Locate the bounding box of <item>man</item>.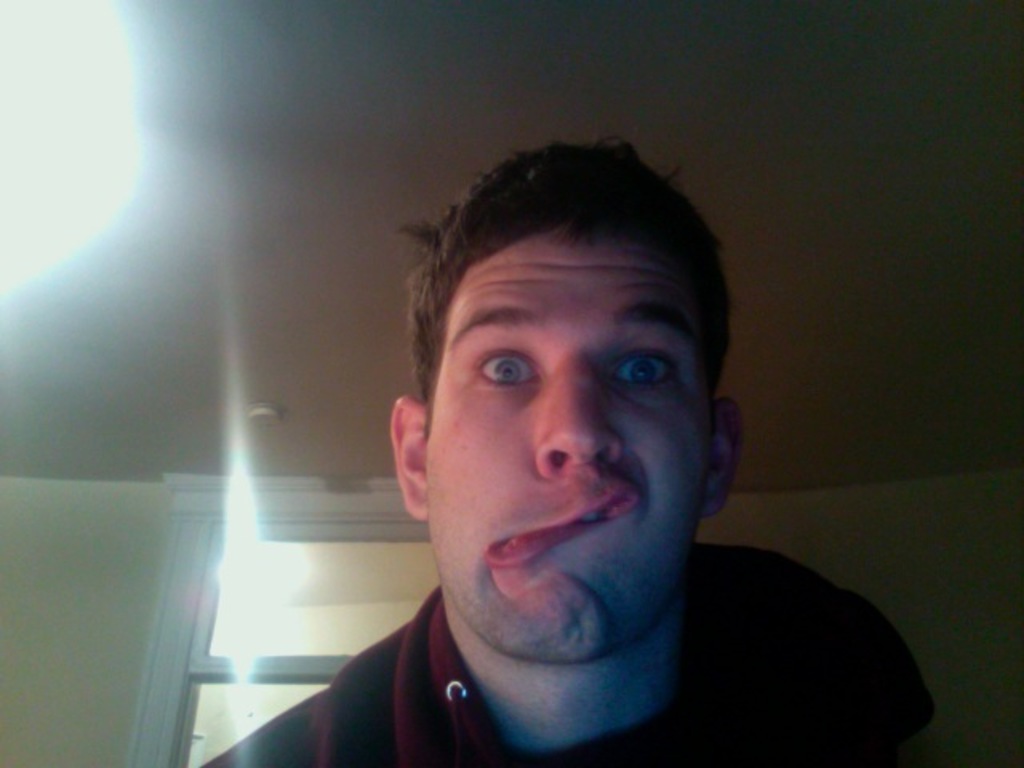
Bounding box: 190/142/925/767.
